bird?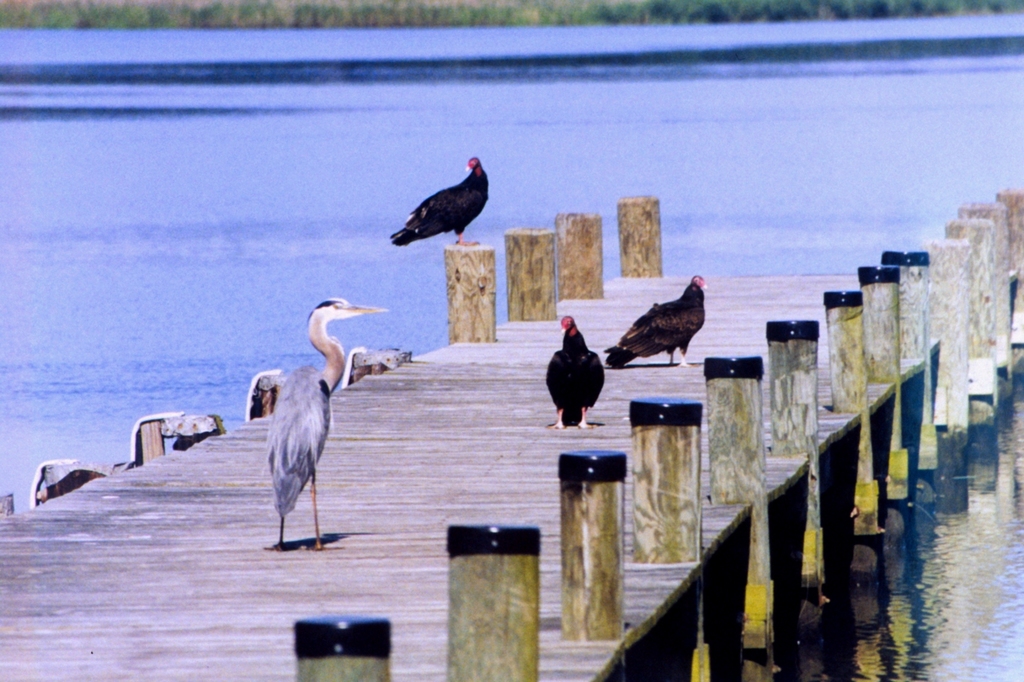
l=545, t=311, r=609, b=435
